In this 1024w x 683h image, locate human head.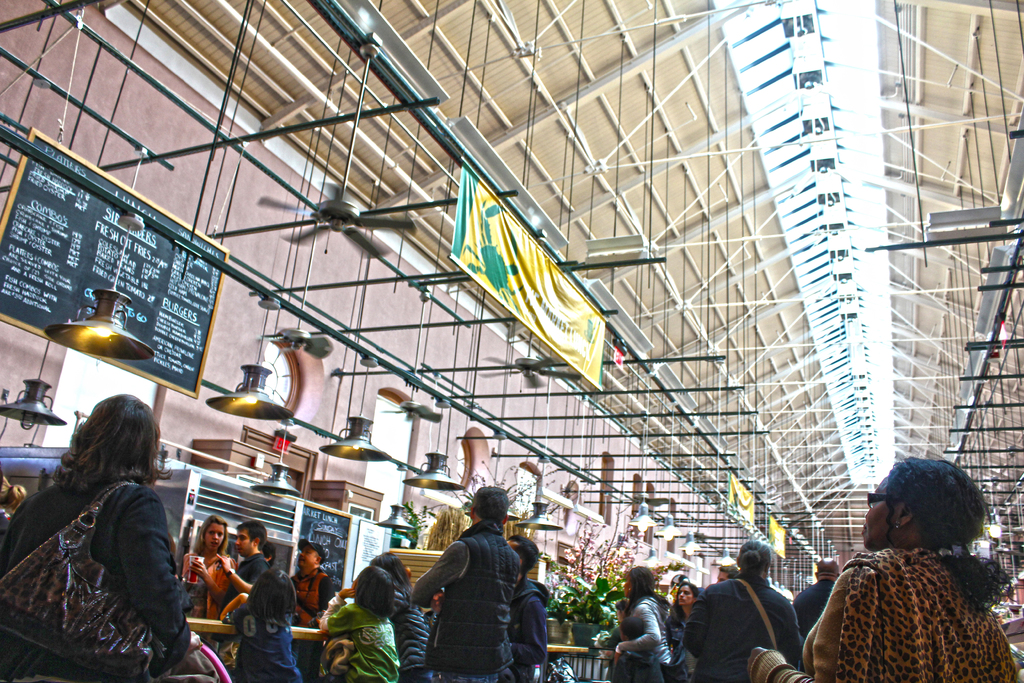
Bounding box: <region>372, 552, 413, 589</region>.
